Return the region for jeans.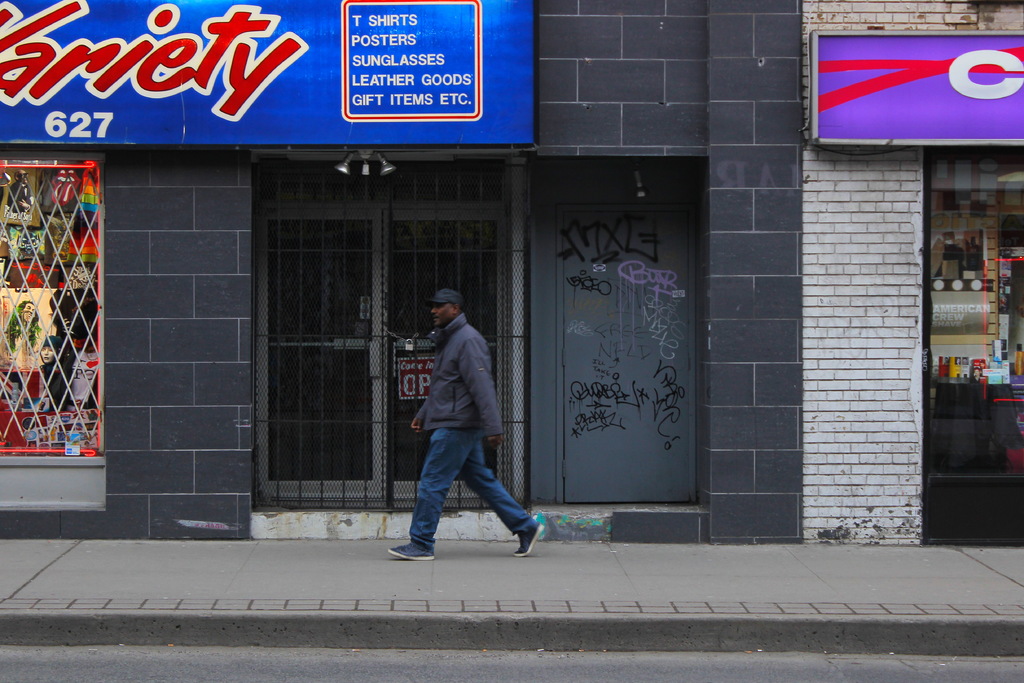
{"left": 410, "top": 429, "right": 538, "bottom": 545}.
